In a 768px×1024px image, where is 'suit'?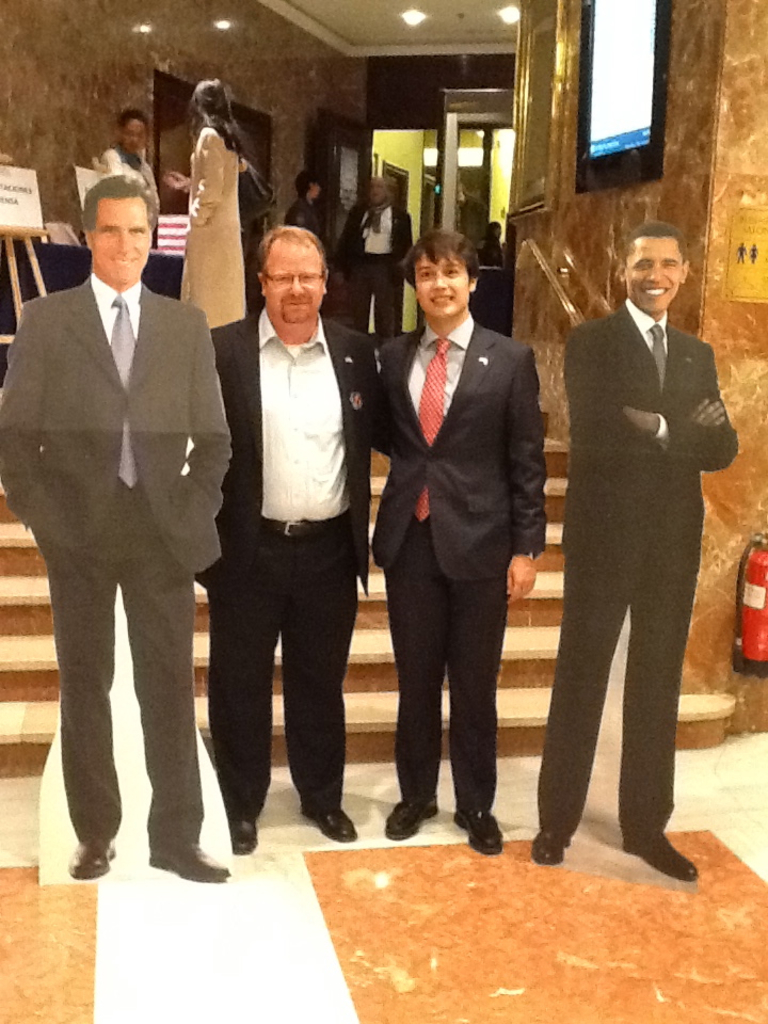
pyautogui.locateOnScreen(531, 297, 742, 846).
